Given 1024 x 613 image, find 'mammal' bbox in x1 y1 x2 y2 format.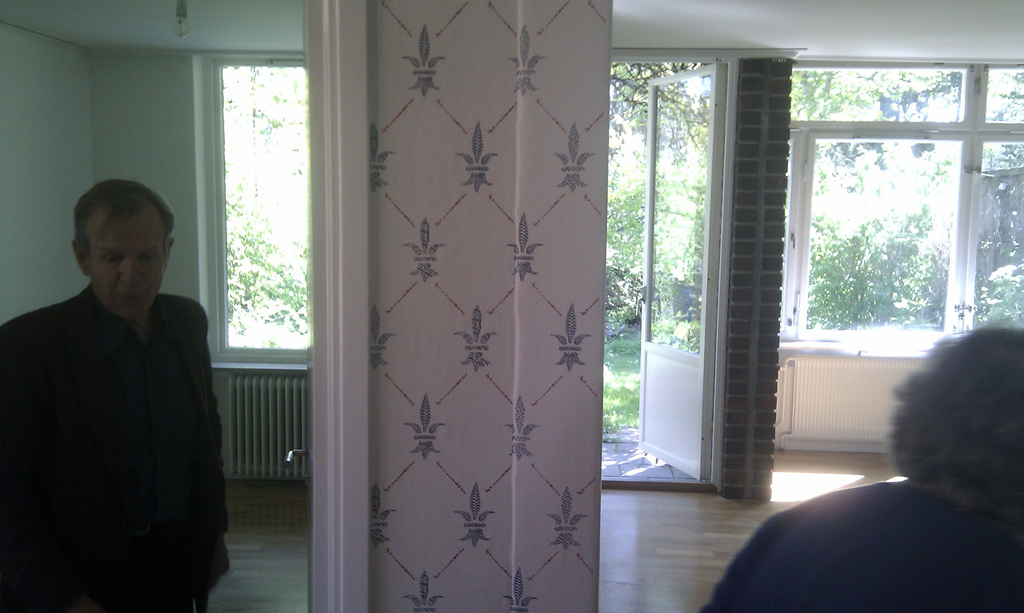
692 315 1023 612.
